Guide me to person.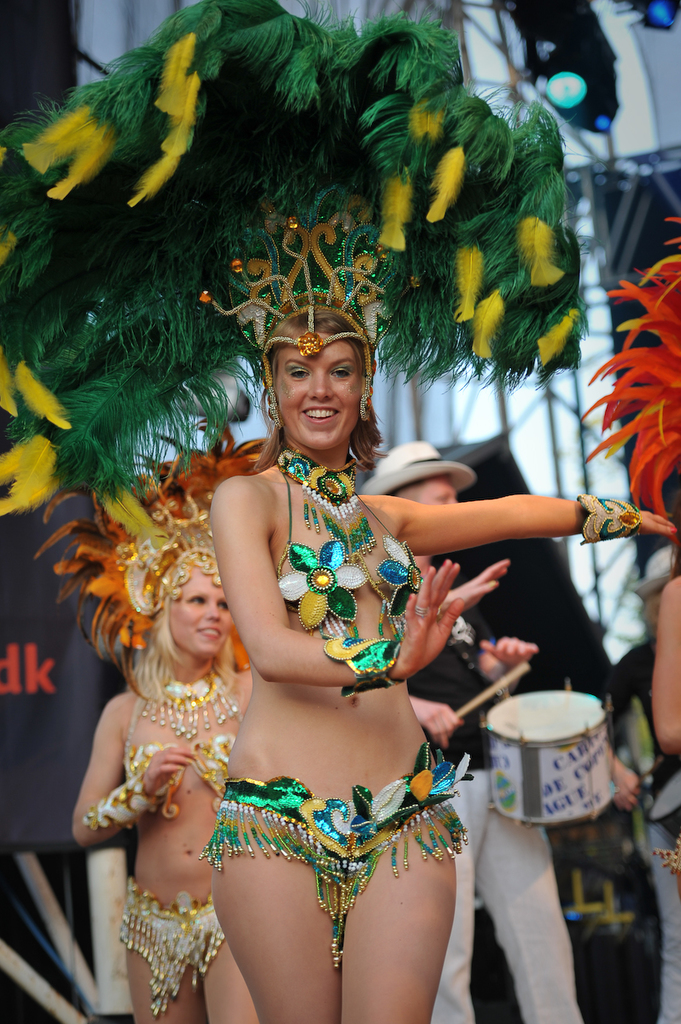
Guidance: <bbox>73, 506, 265, 1001</bbox>.
